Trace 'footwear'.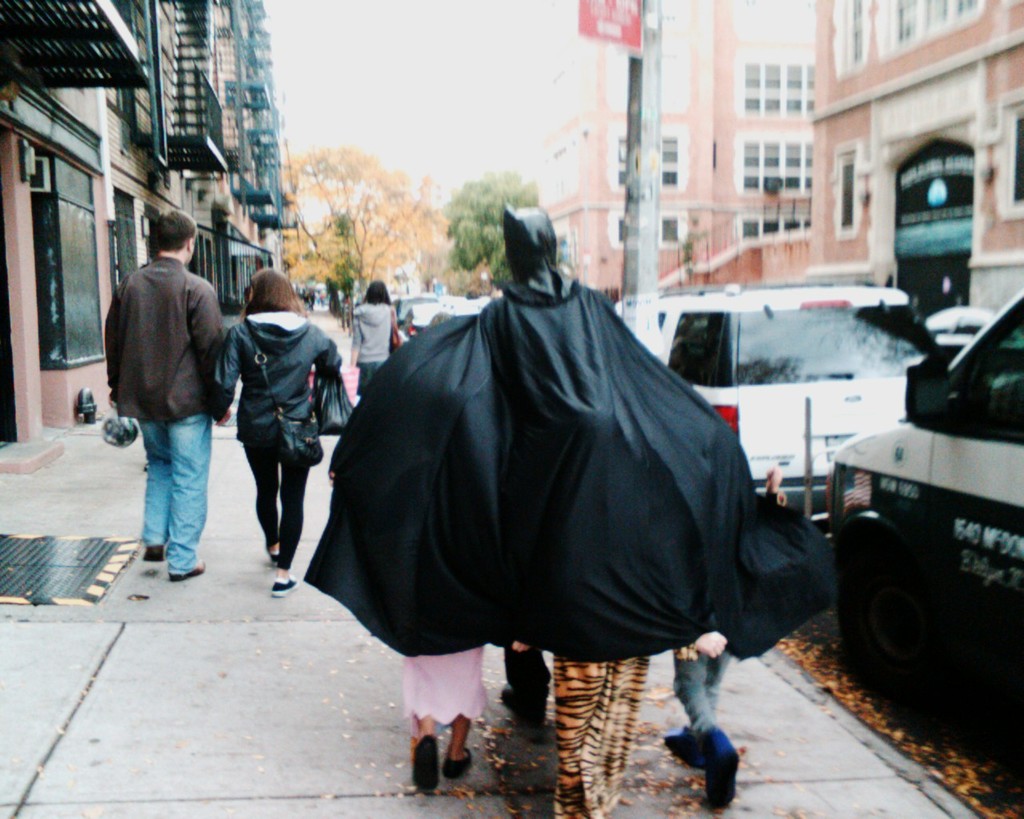
Traced to 438/738/477/777.
